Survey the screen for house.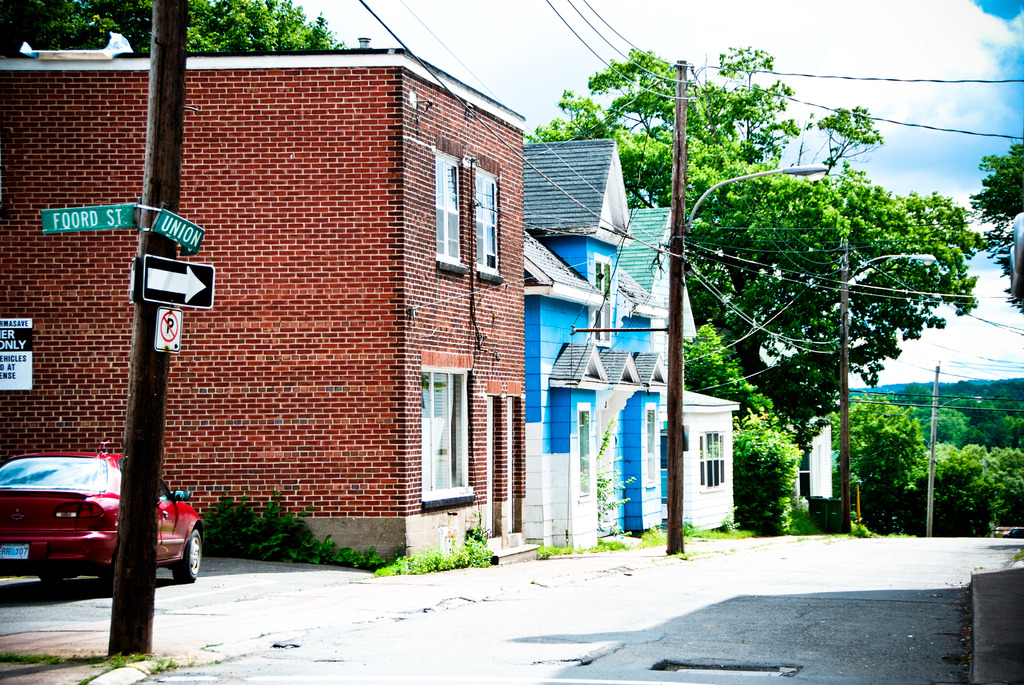
Survey found: detection(0, 31, 541, 569).
